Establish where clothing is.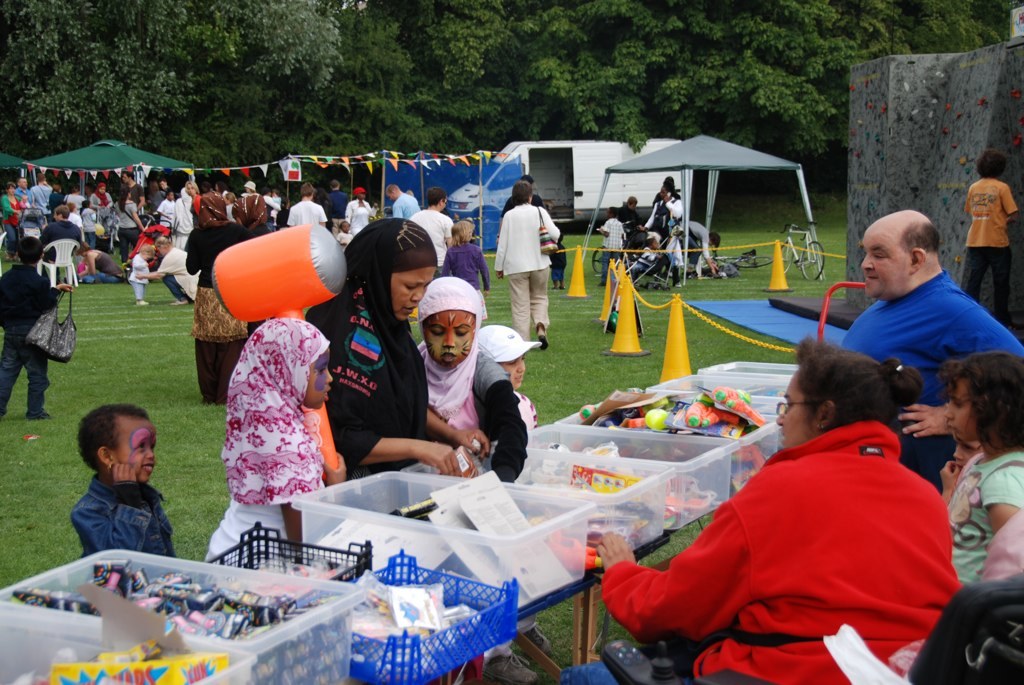
Established at {"x1": 283, "y1": 193, "x2": 331, "y2": 225}.
